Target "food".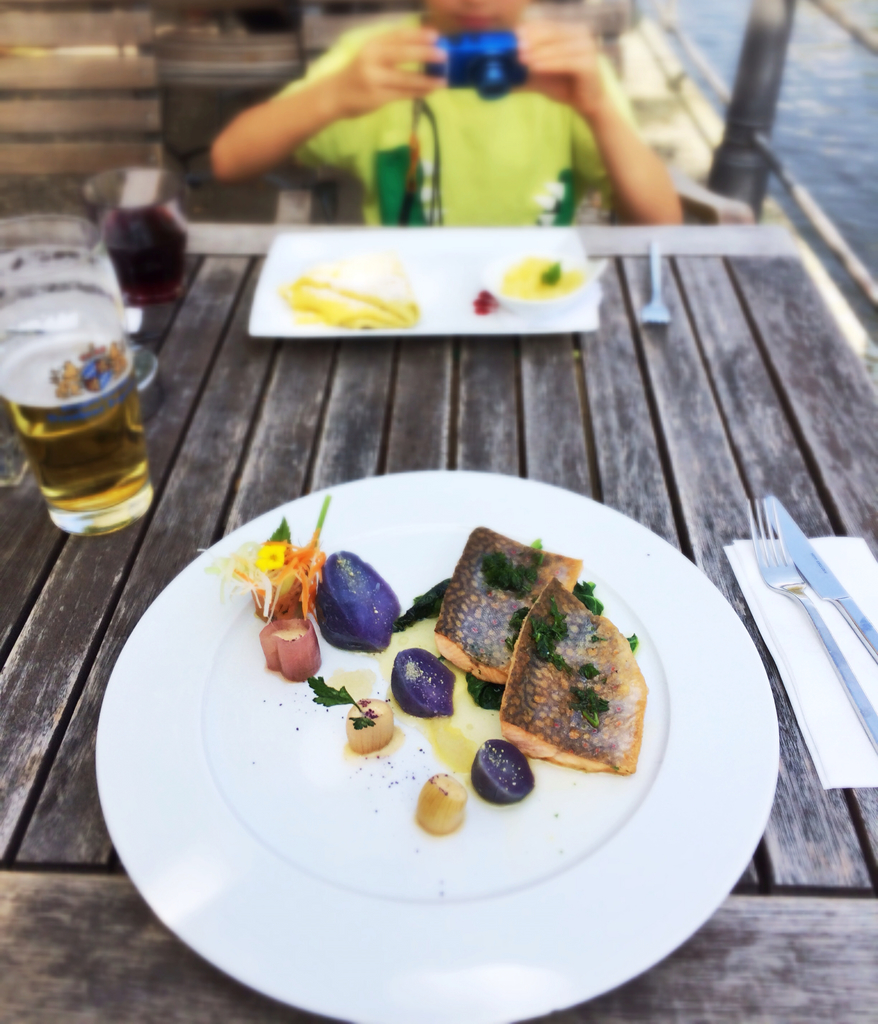
Target region: bbox=(433, 521, 590, 687).
